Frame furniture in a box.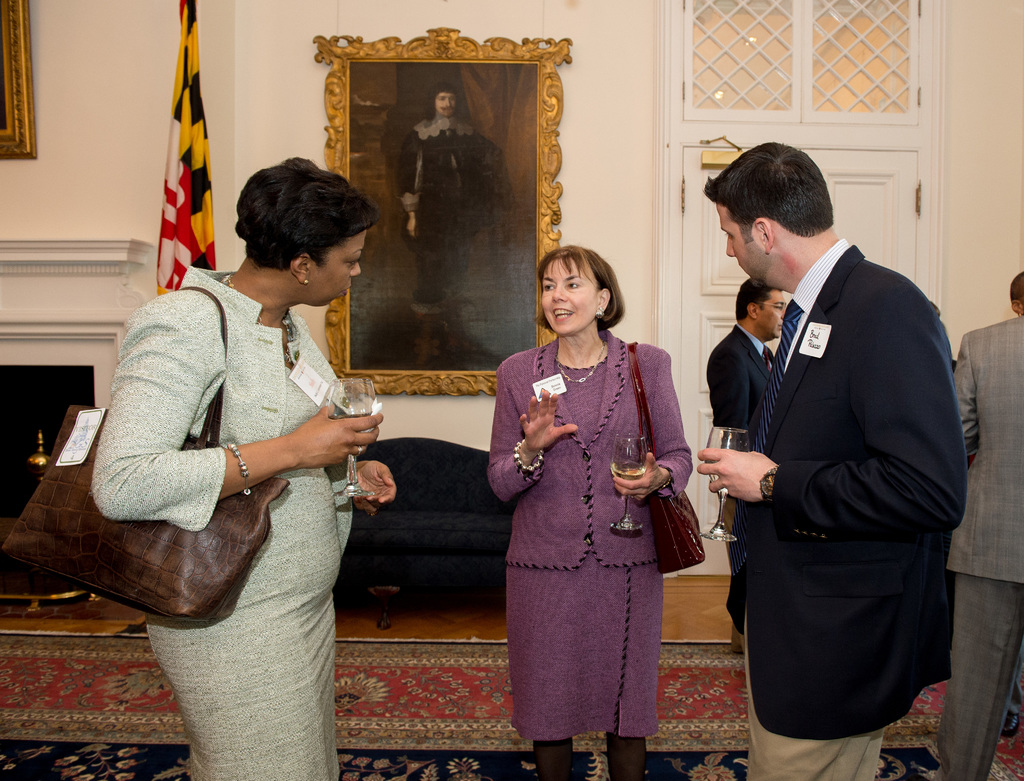
333/435/521/625.
